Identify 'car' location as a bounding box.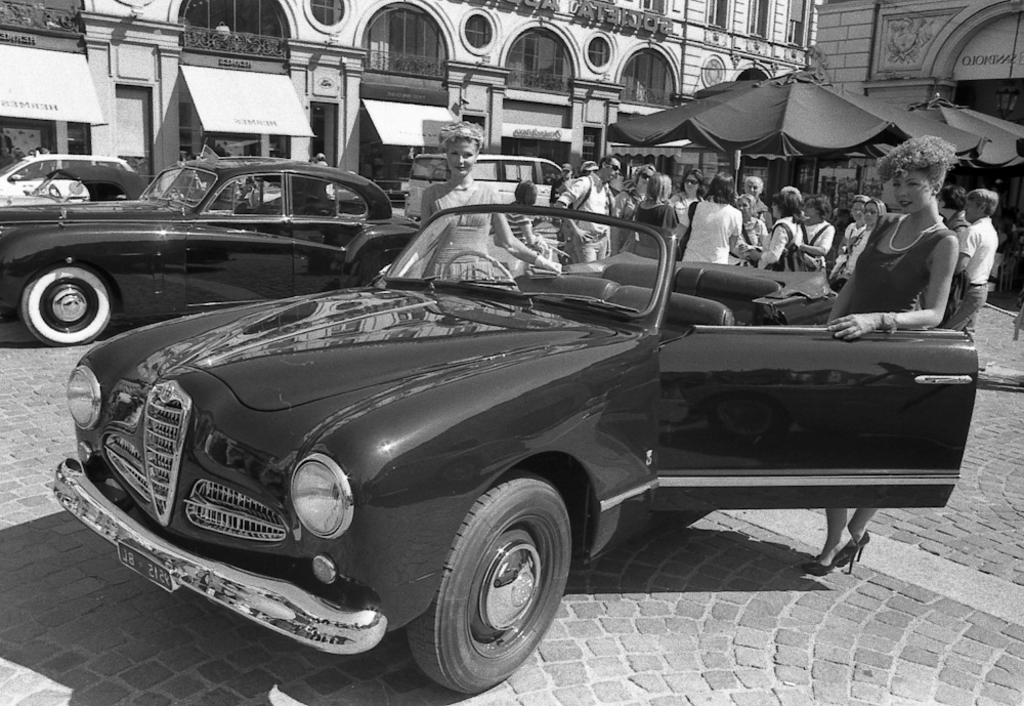
(51,194,977,698).
